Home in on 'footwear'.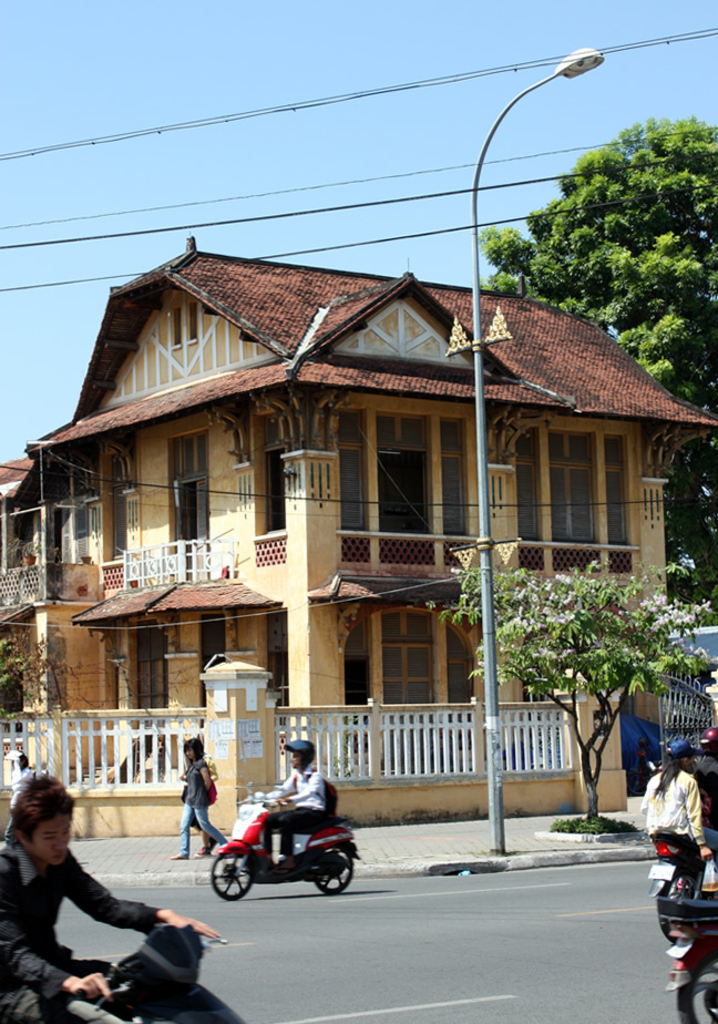
Homed in at <bbox>166, 853, 185, 859</bbox>.
